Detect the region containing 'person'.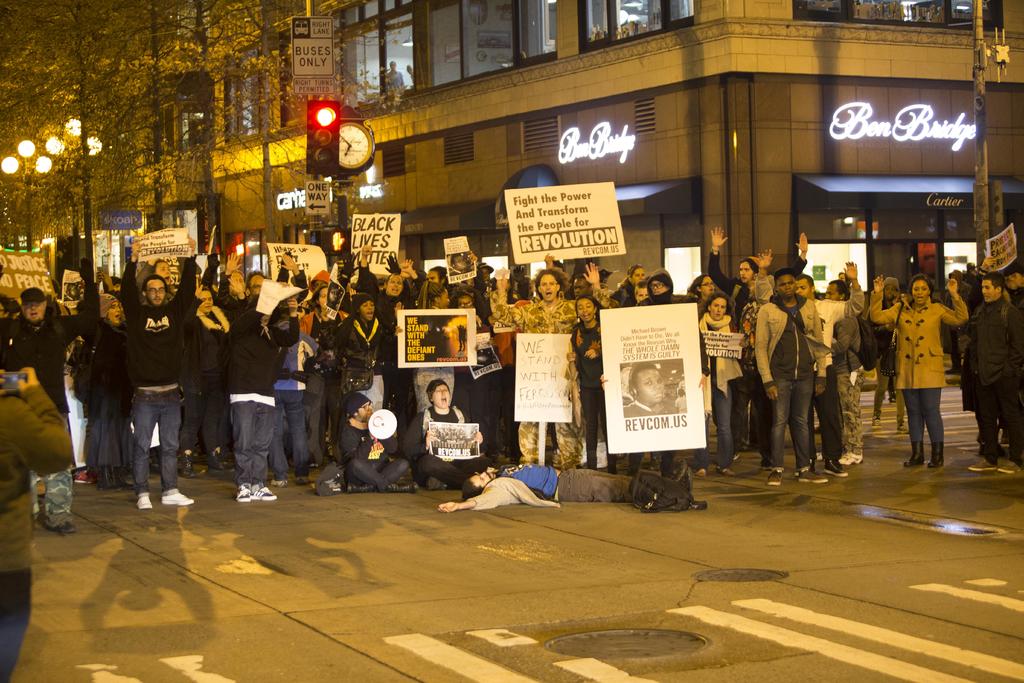
<bbox>479, 265, 529, 373</bbox>.
